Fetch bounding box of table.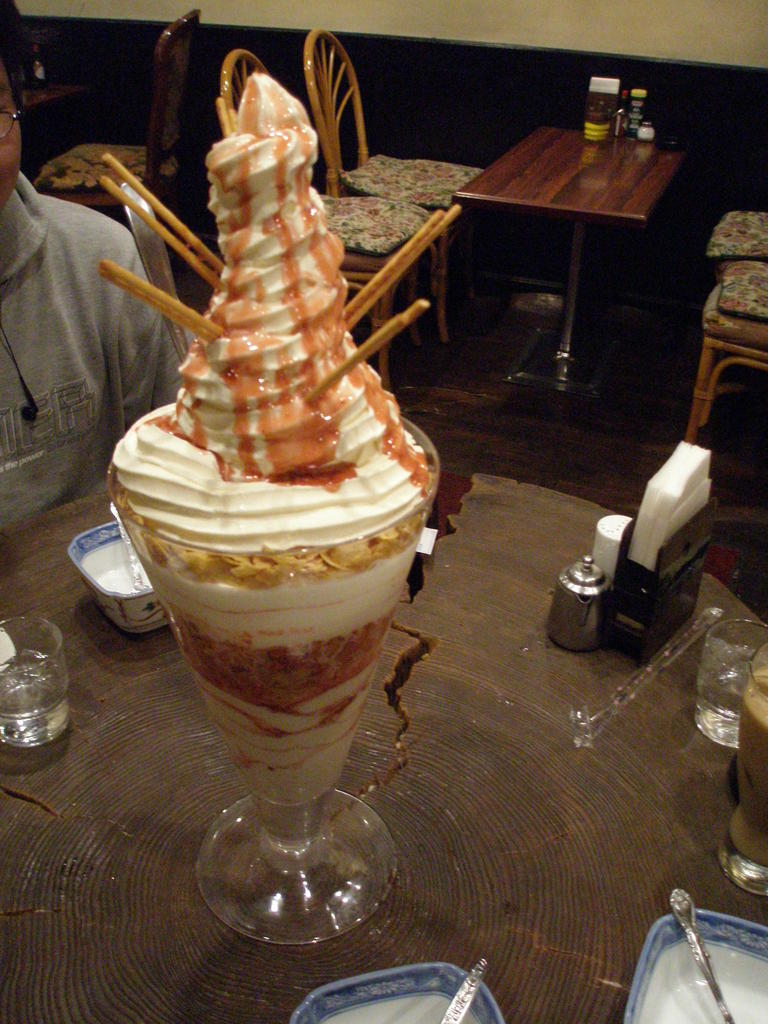
Bbox: (left=22, top=74, right=97, bottom=117).
